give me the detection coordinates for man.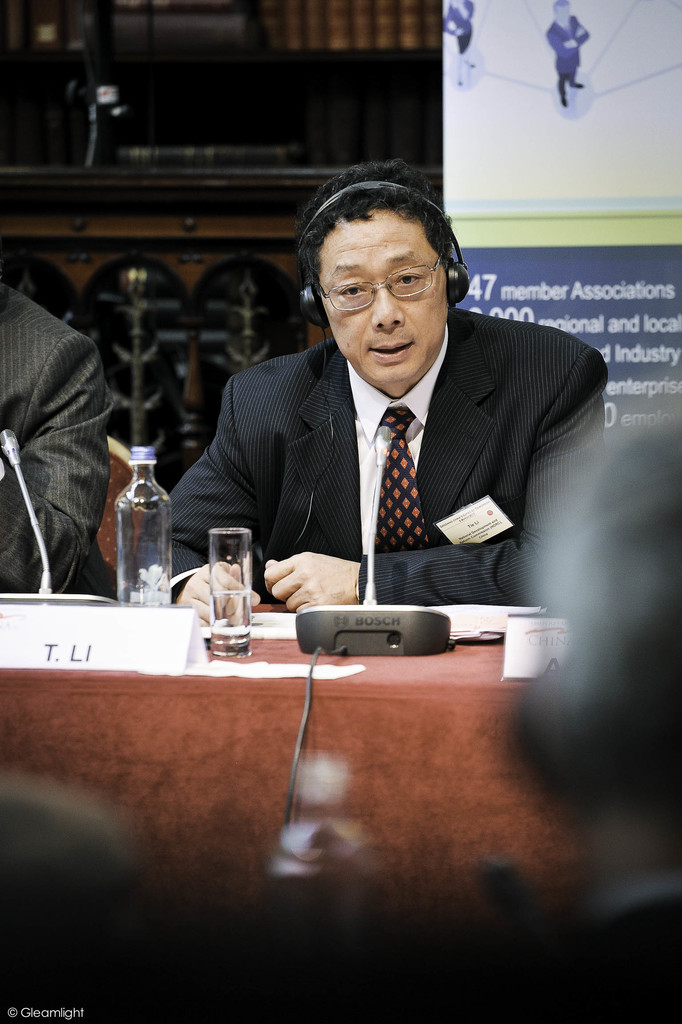
box=[0, 263, 118, 600].
